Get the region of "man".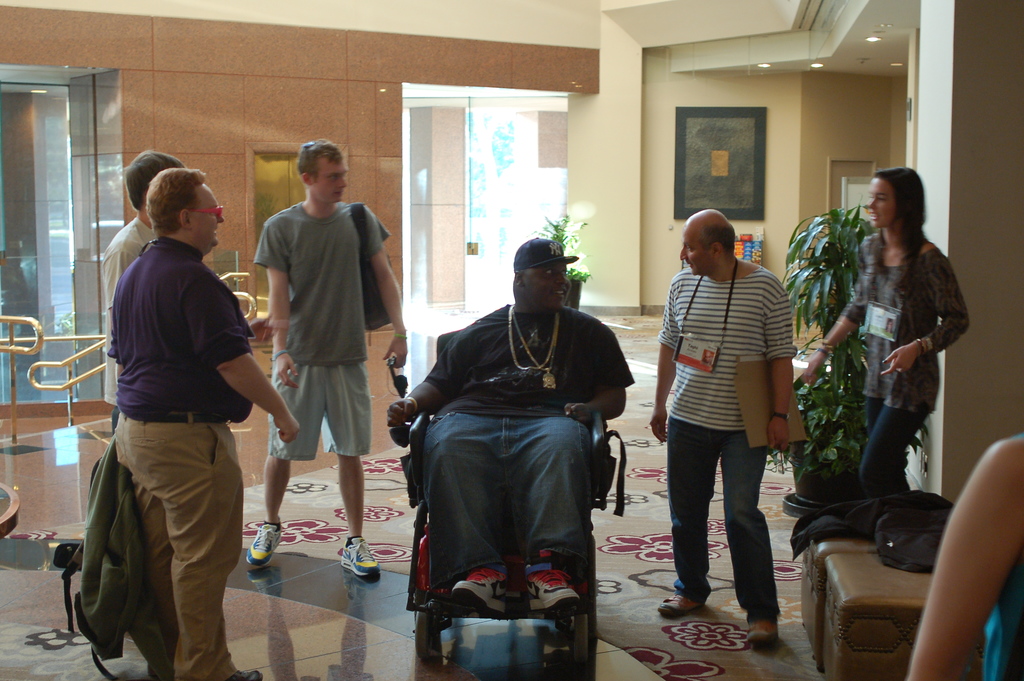
bbox(388, 236, 635, 618).
